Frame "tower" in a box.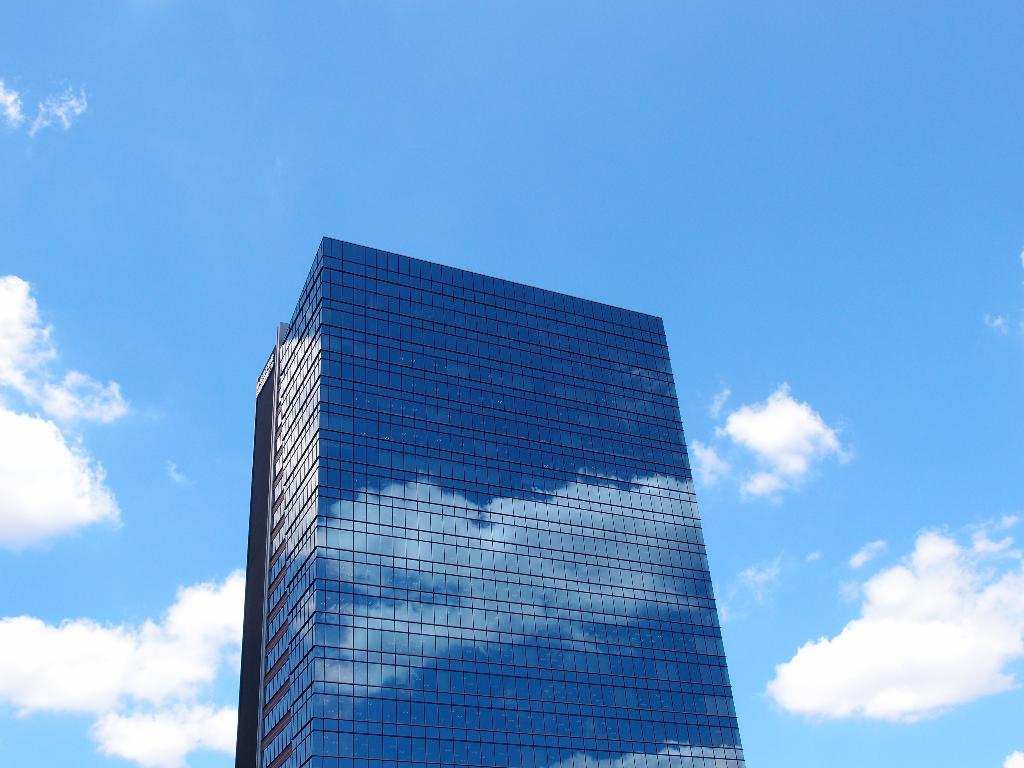
BBox(223, 198, 739, 767).
